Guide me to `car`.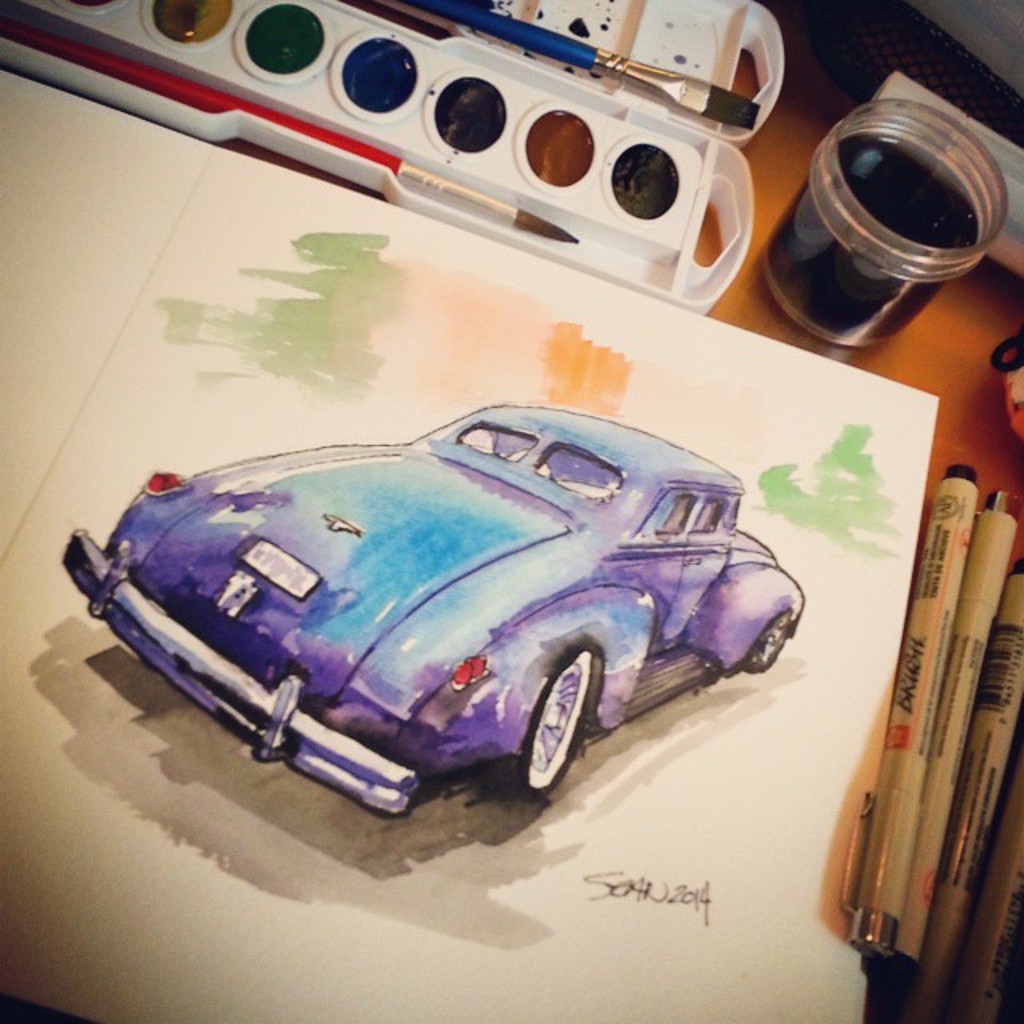
Guidance: 56/397/805/830.
